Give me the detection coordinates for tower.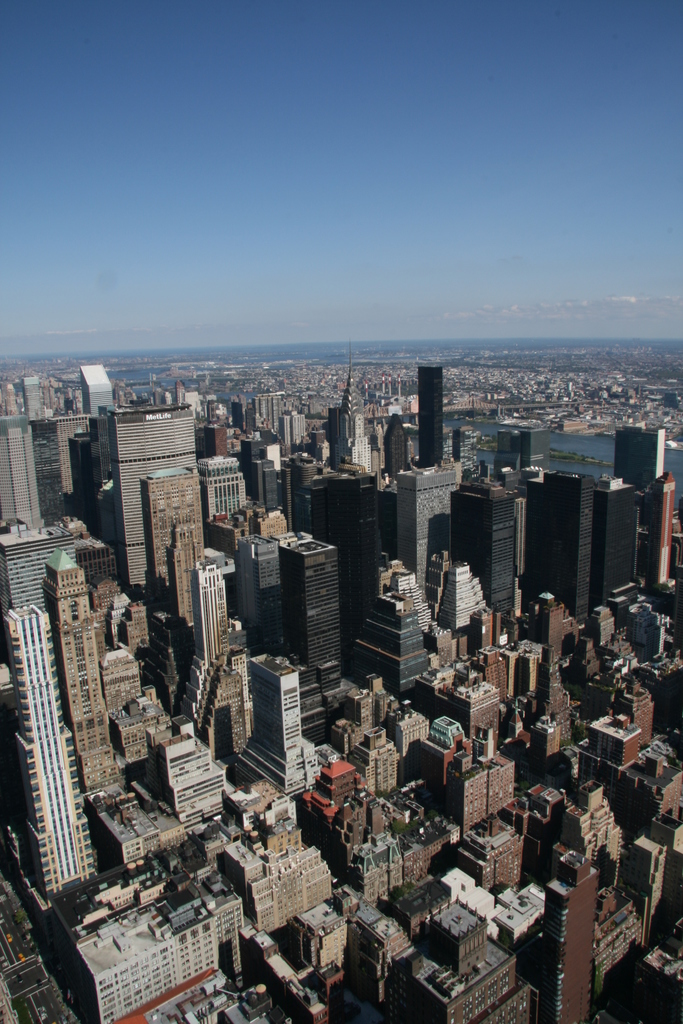
(left=188, top=444, right=250, bottom=529).
